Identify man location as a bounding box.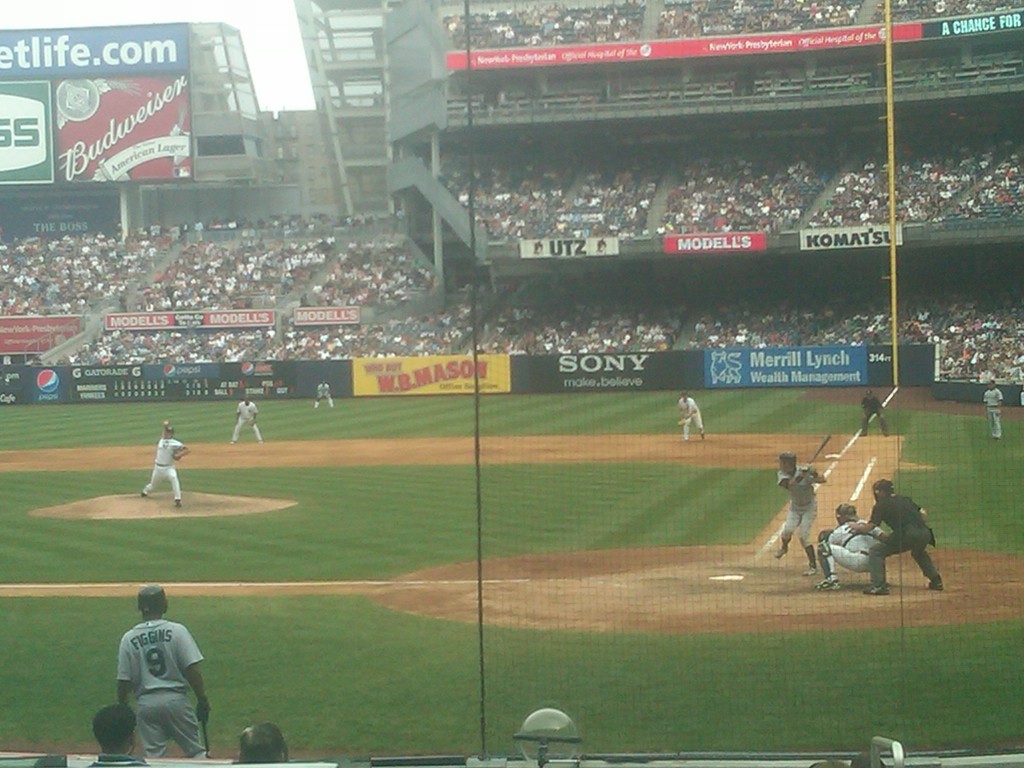
BBox(89, 586, 211, 758).
